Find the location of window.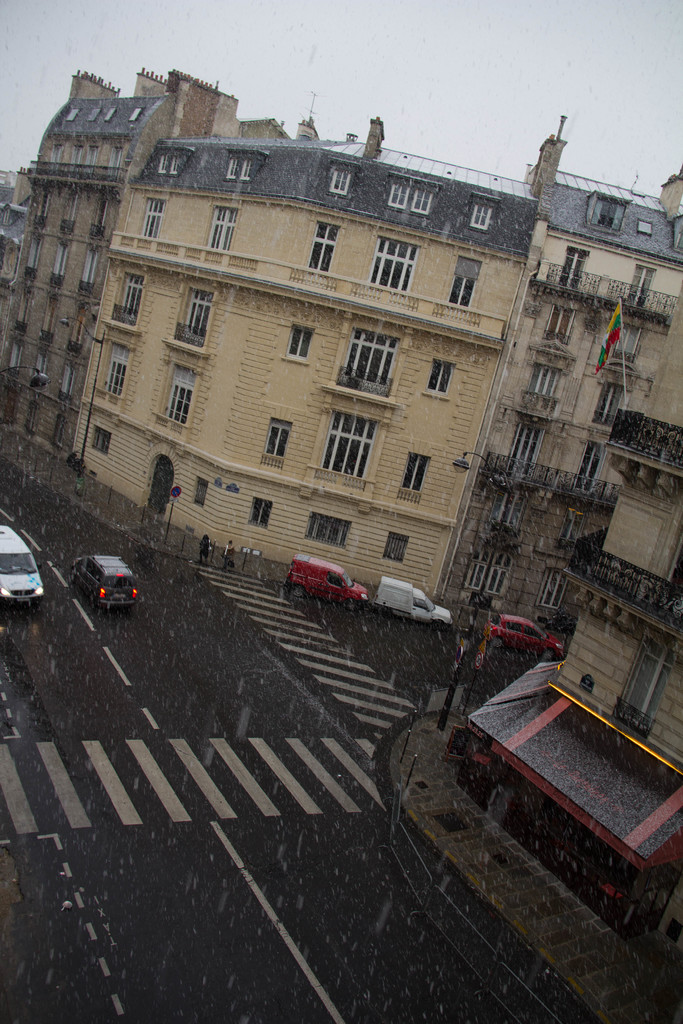
Location: 415,191,434,216.
